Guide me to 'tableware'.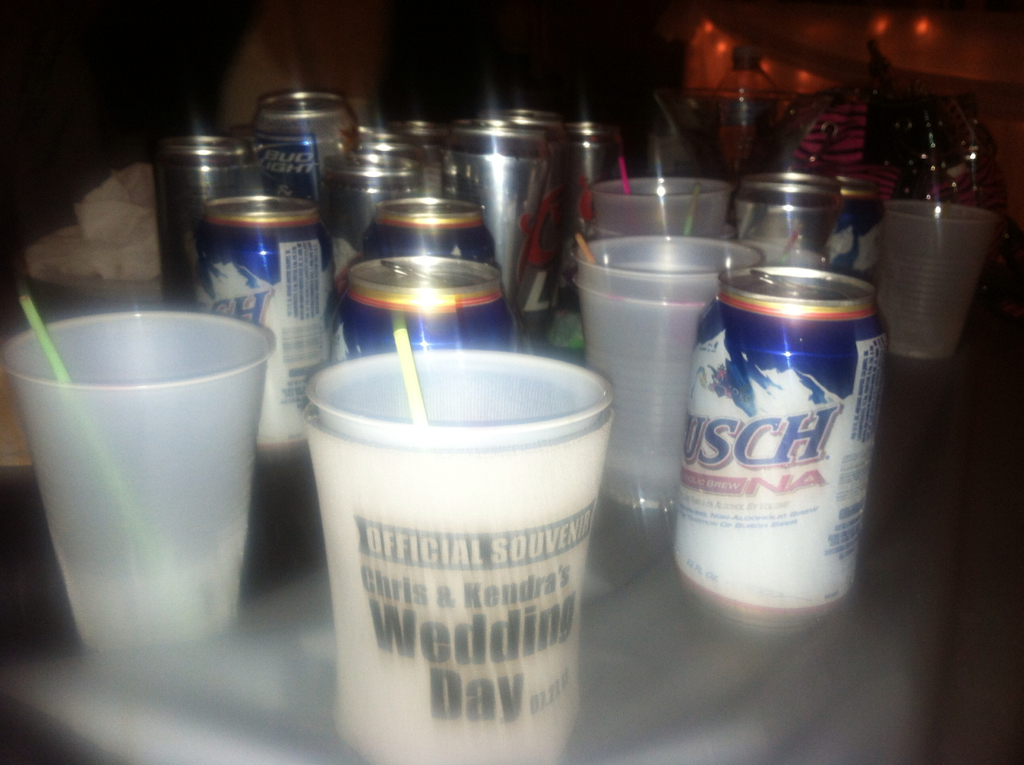
Guidance: box(869, 200, 1000, 367).
